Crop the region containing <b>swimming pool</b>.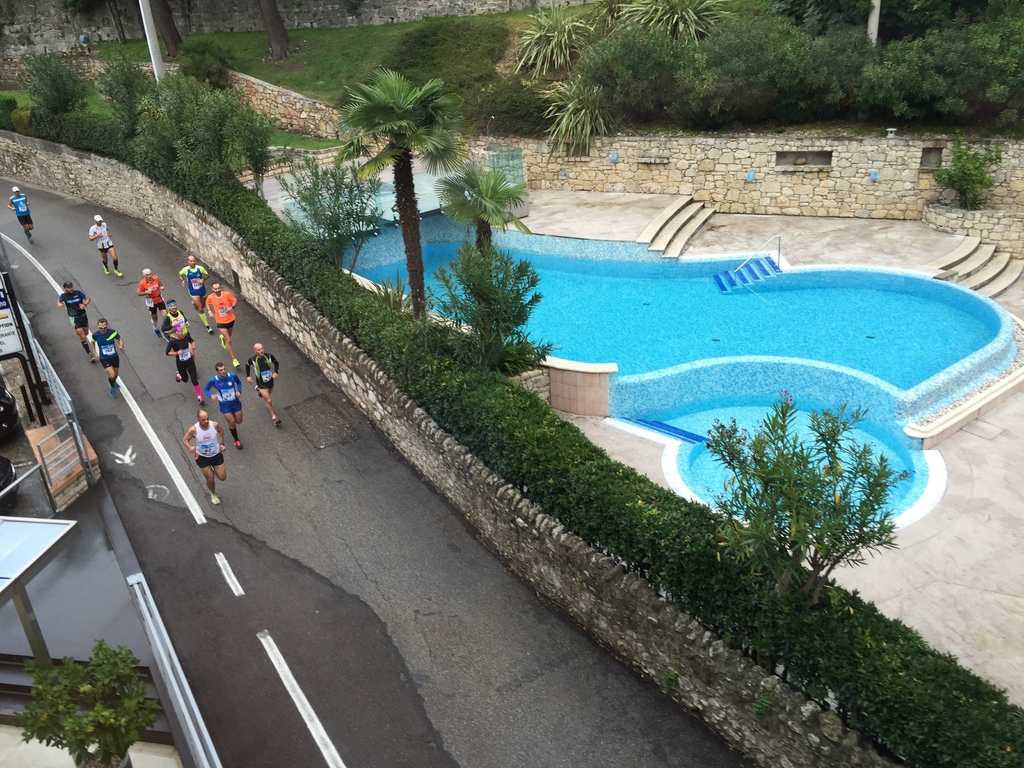
Crop region: bbox=(340, 214, 1002, 393).
